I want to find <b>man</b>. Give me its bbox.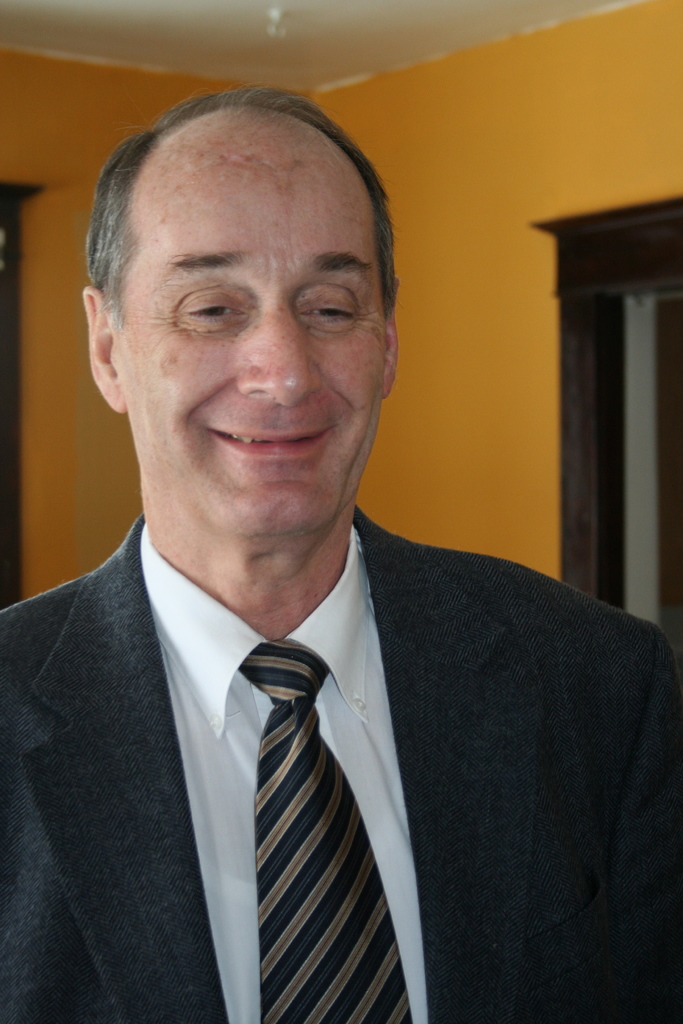
bbox=[0, 79, 682, 1023].
